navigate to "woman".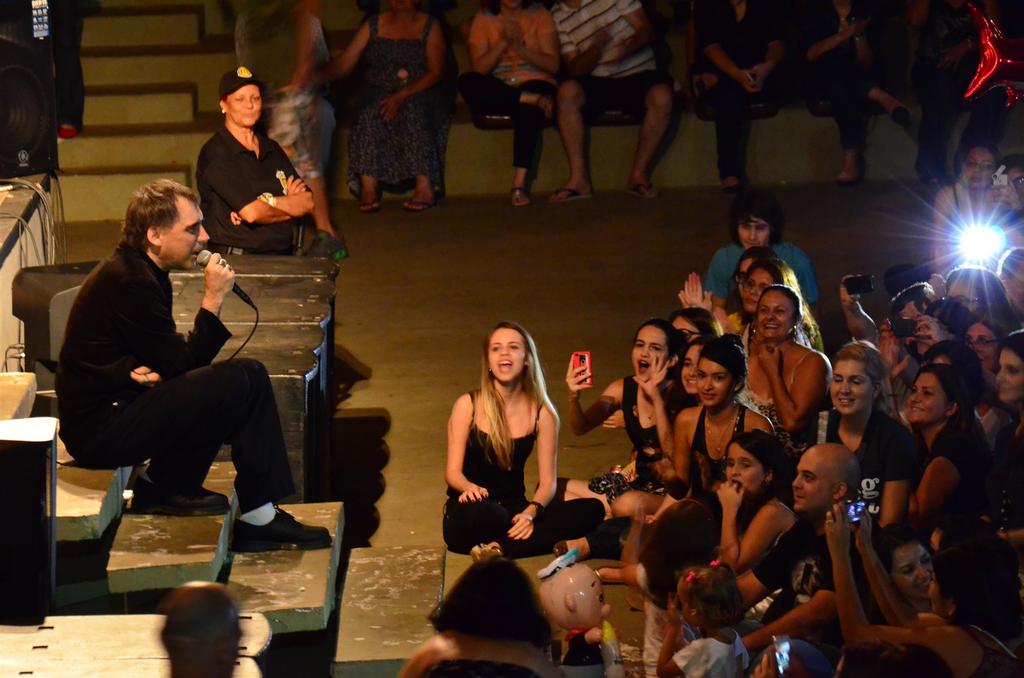
Navigation target: <region>441, 318, 572, 607</region>.
